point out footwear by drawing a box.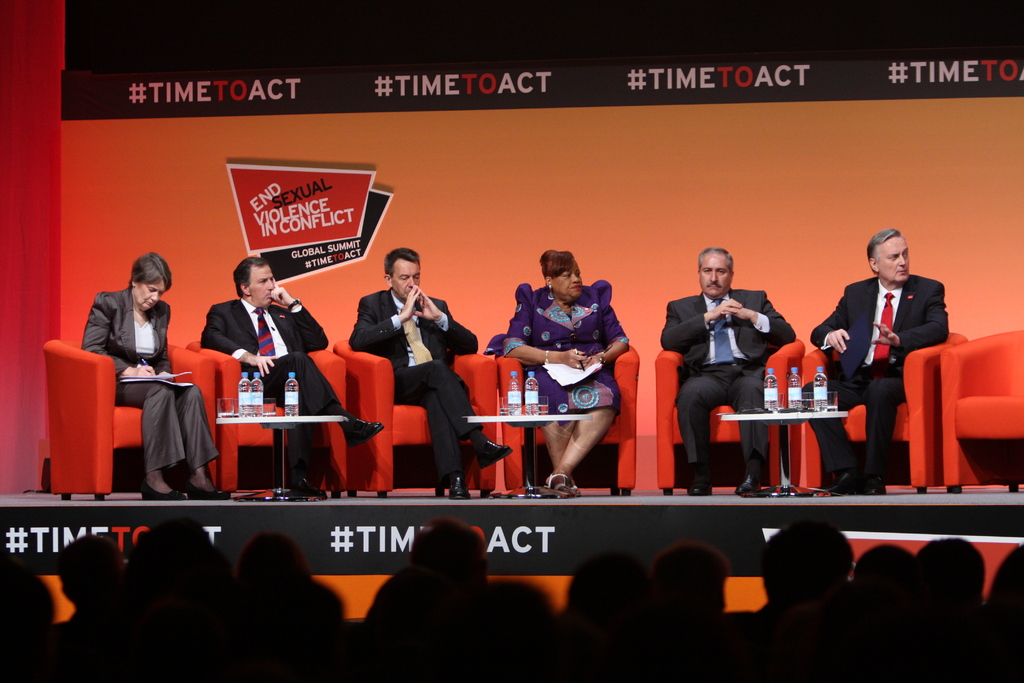
select_region(142, 480, 196, 500).
